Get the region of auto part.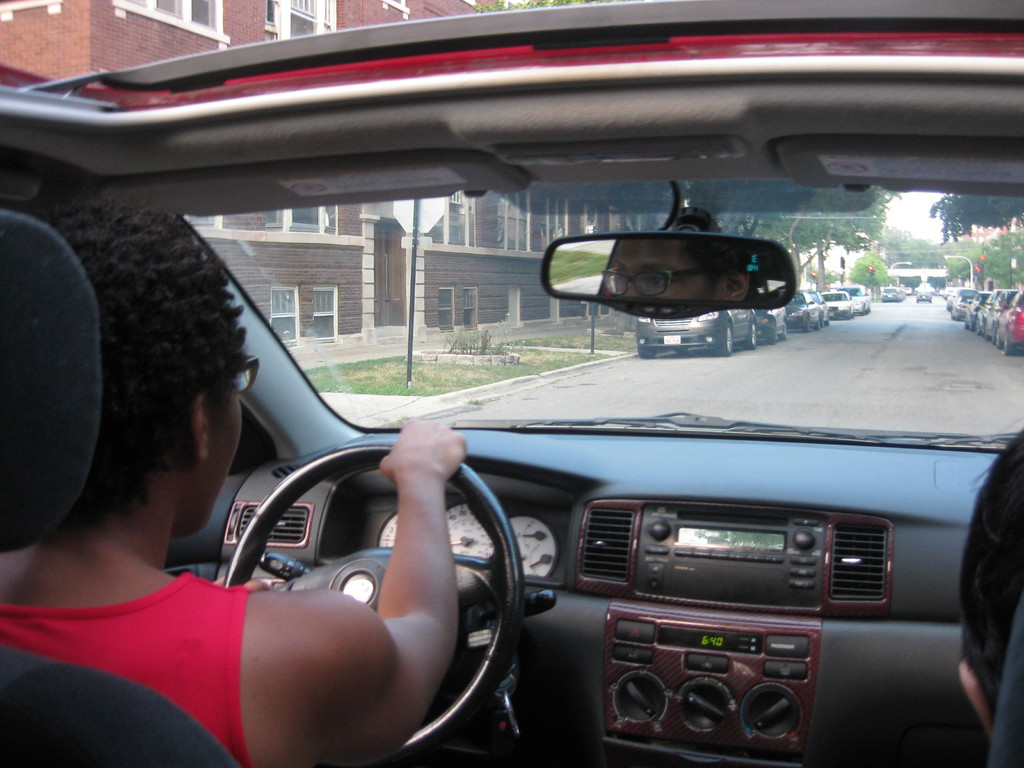
box=[539, 241, 794, 307].
